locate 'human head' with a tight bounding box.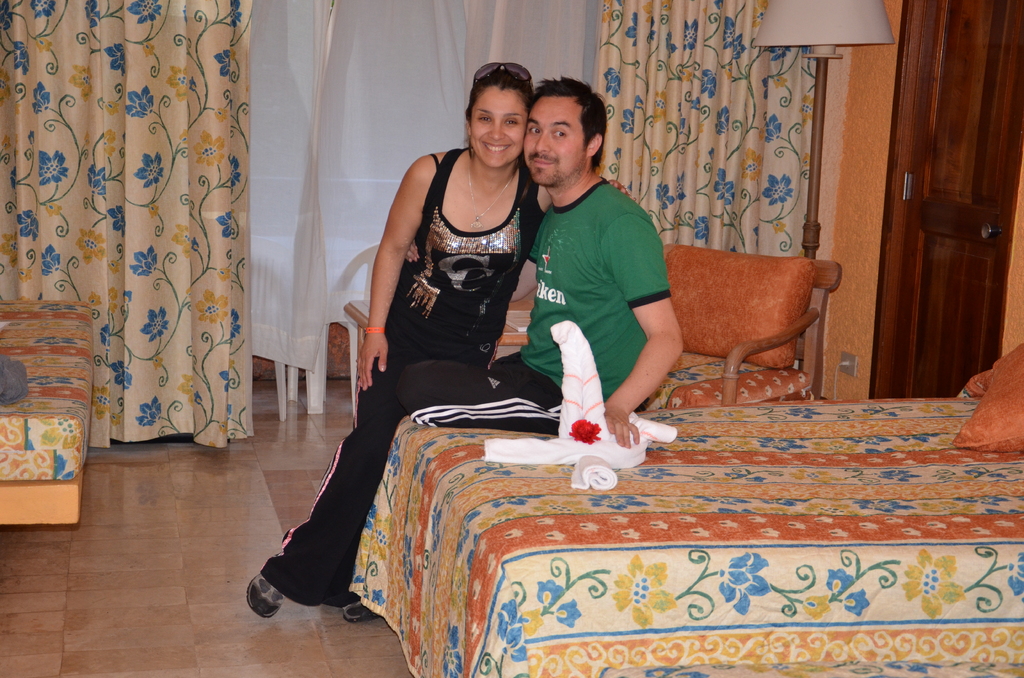
bbox=[454, 63, 535, 163].
